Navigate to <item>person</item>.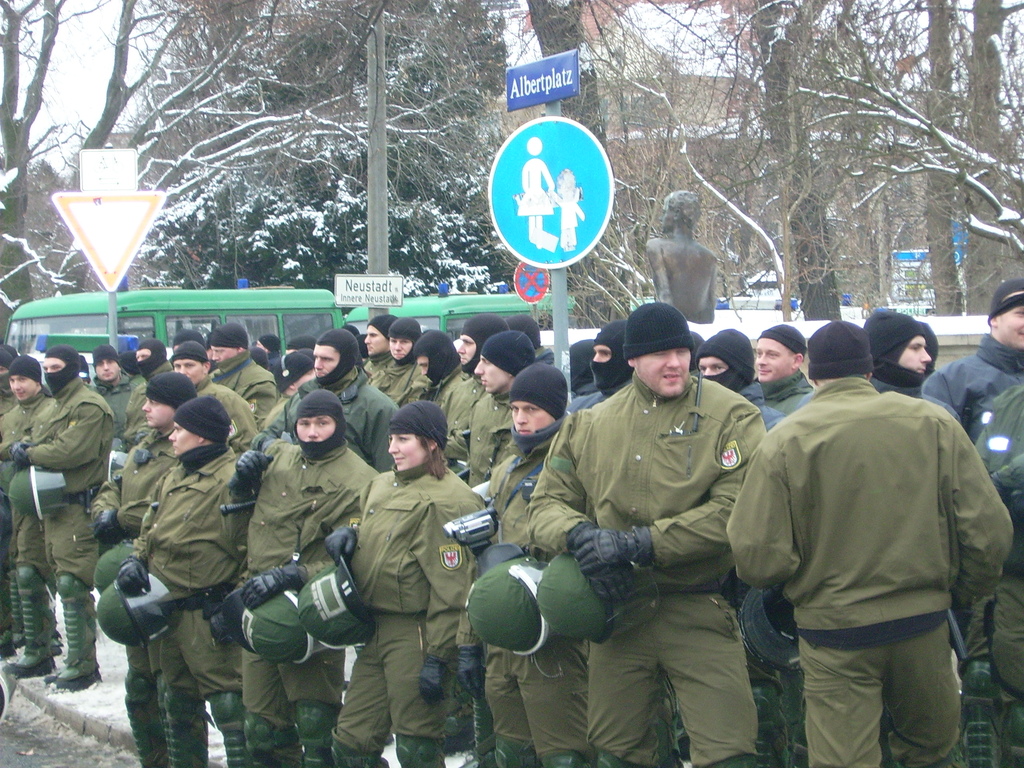
Navigation target: box=[973, 381, 1023, 767].
